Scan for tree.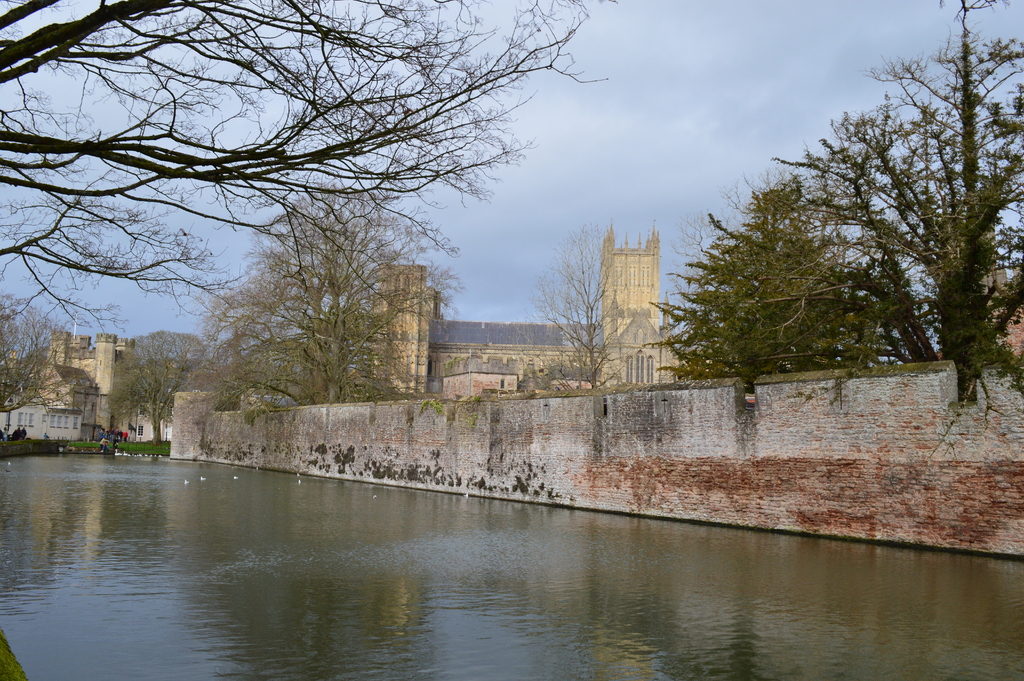
Scan result: [left=0, top=0, right=610, bottom=343].
